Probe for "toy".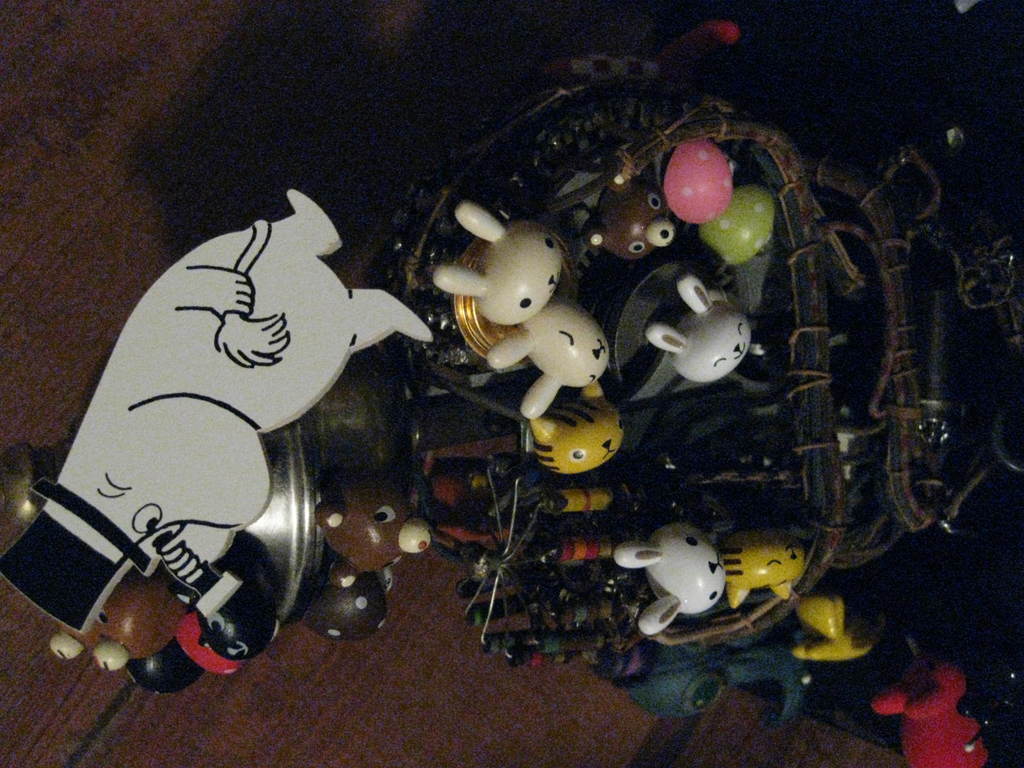
Probe result: [643, 276, 765, 380].
